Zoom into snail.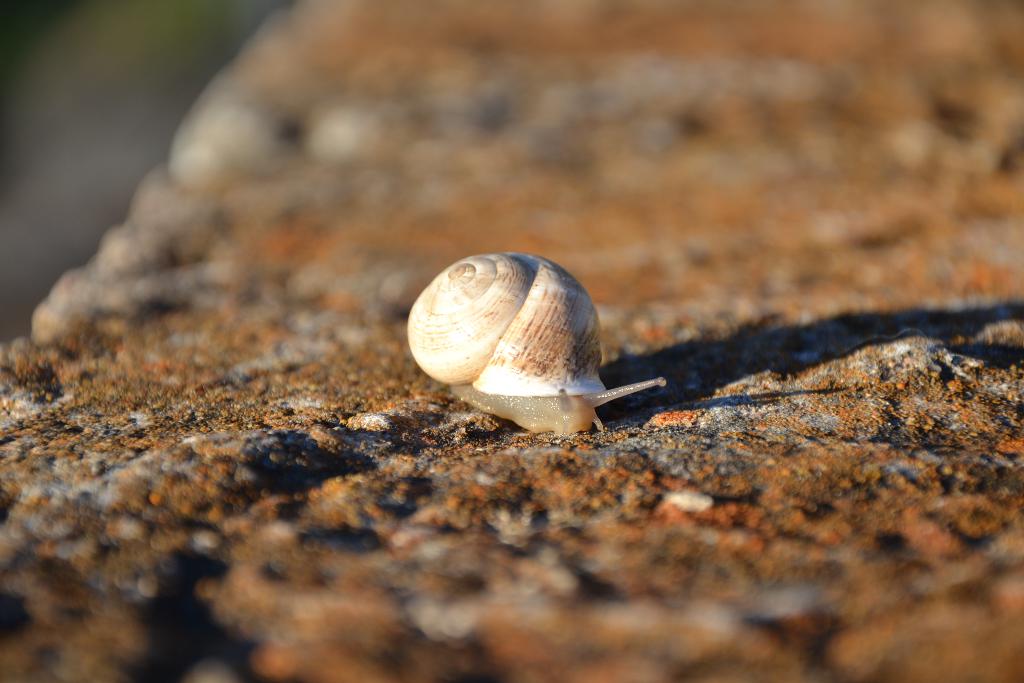
Zoom target: <box>402,248,669,440</box>.
